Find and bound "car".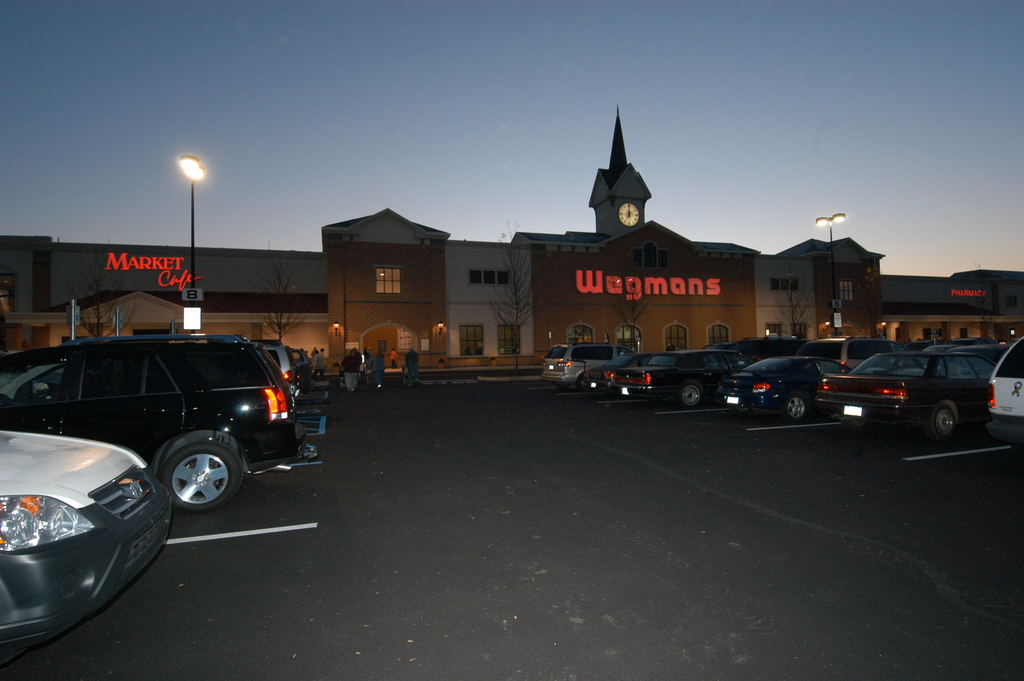
Bound: 526 340 634 381.
